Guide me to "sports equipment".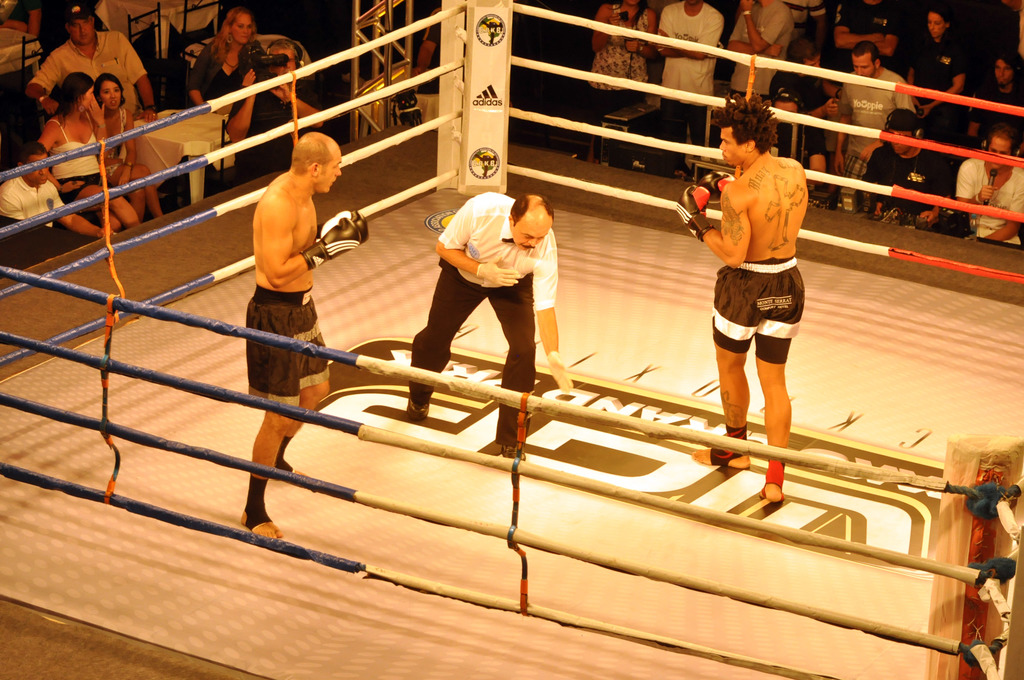
Guidance: Rect(298, 211, 363, 273).
